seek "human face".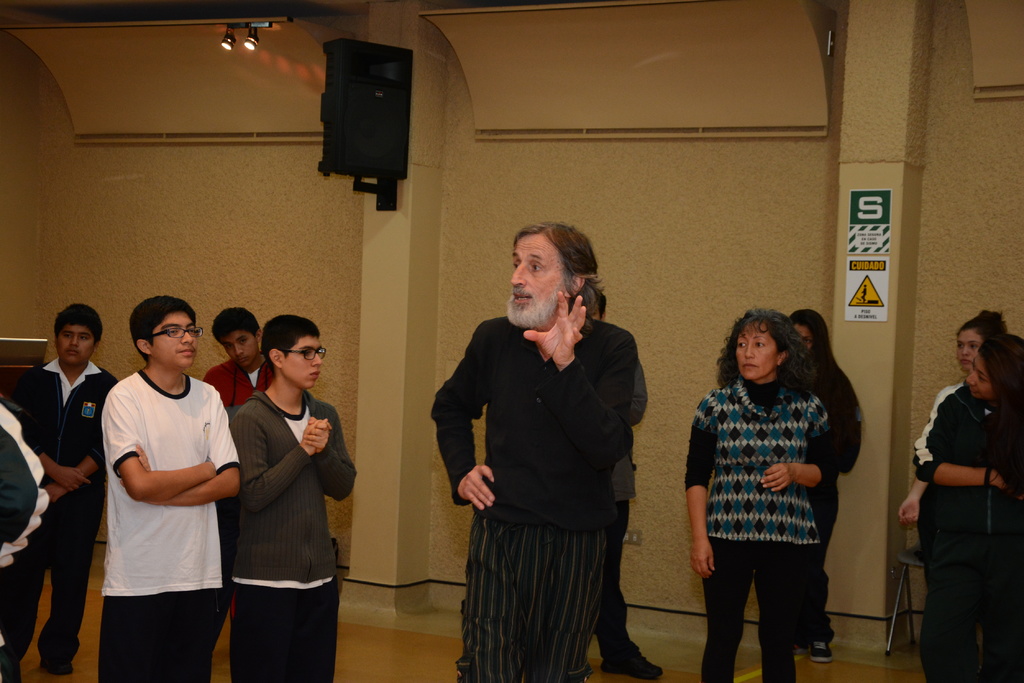
{"x1": 737, "y1": 323, "x2": 782, "y2": 380}.
